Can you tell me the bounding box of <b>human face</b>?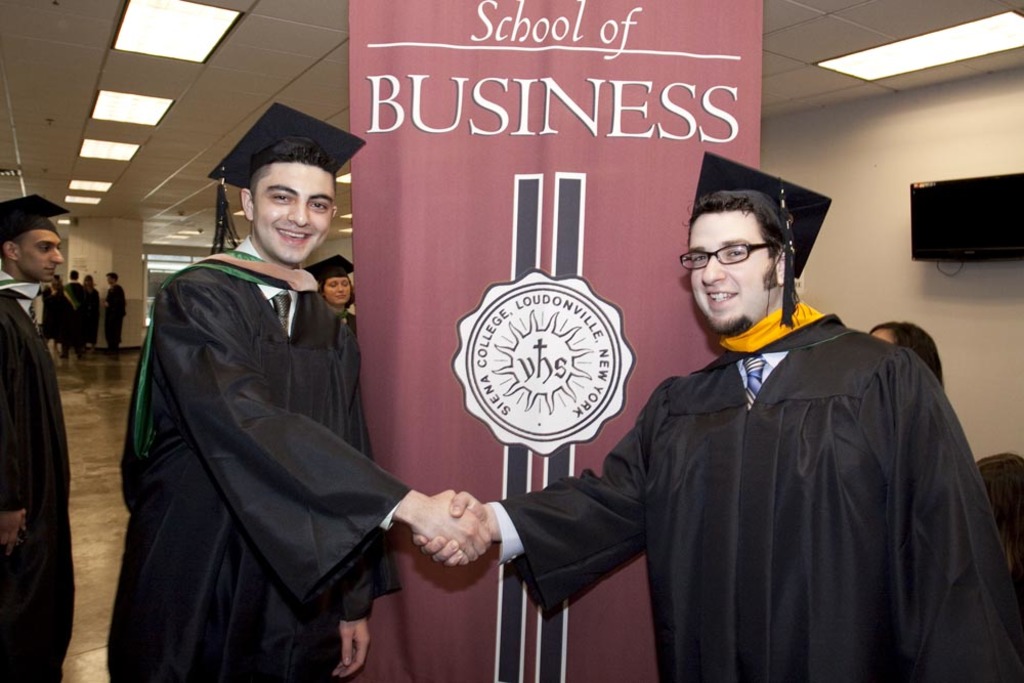
bbox=(323, 278, 359, 307).
